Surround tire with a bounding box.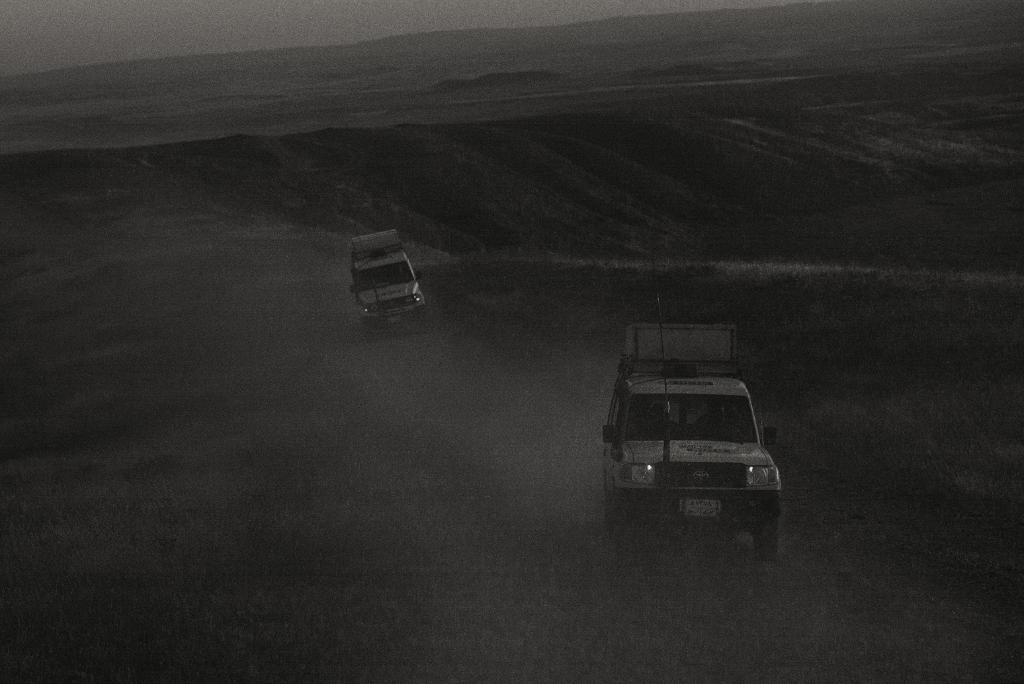
x1=365 y1=318 x2=376 y2=344.
